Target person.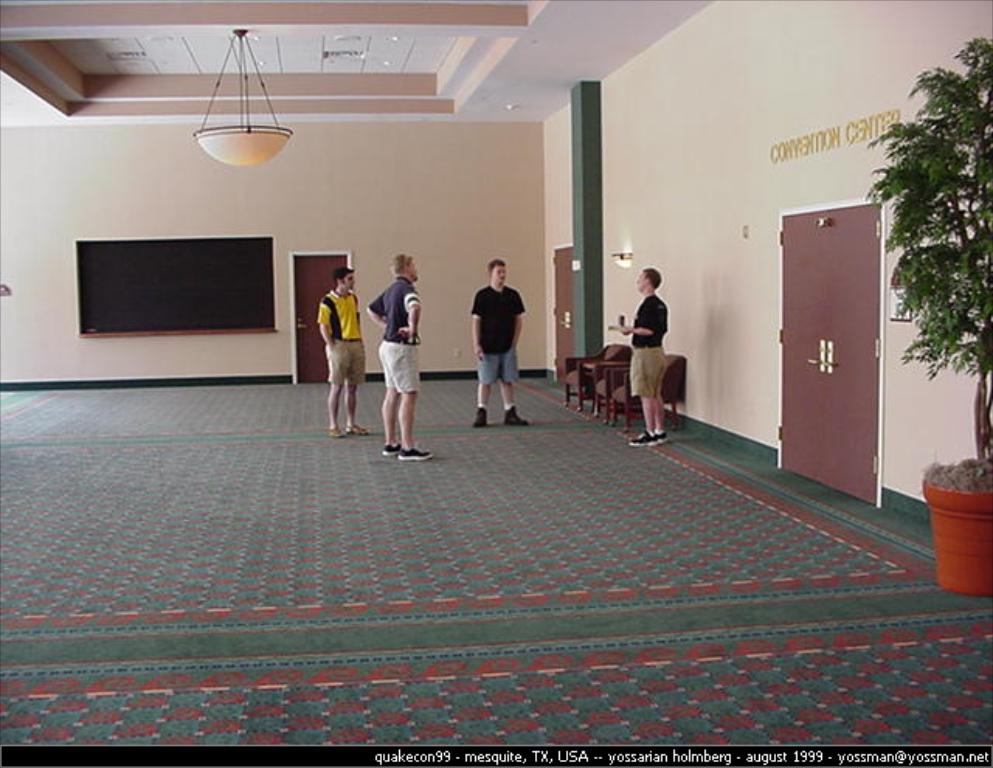
Target region: (363,253,436,461).
